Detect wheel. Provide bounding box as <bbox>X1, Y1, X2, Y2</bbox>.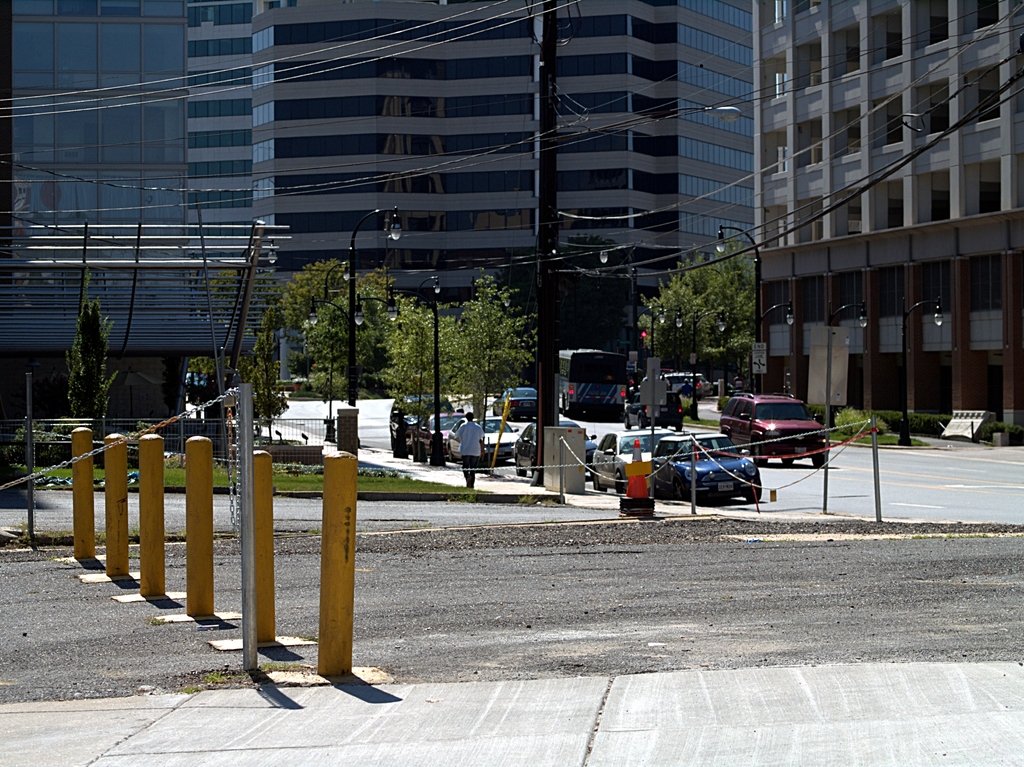
<bbox>754, 443, 766, 465</bbox>.
